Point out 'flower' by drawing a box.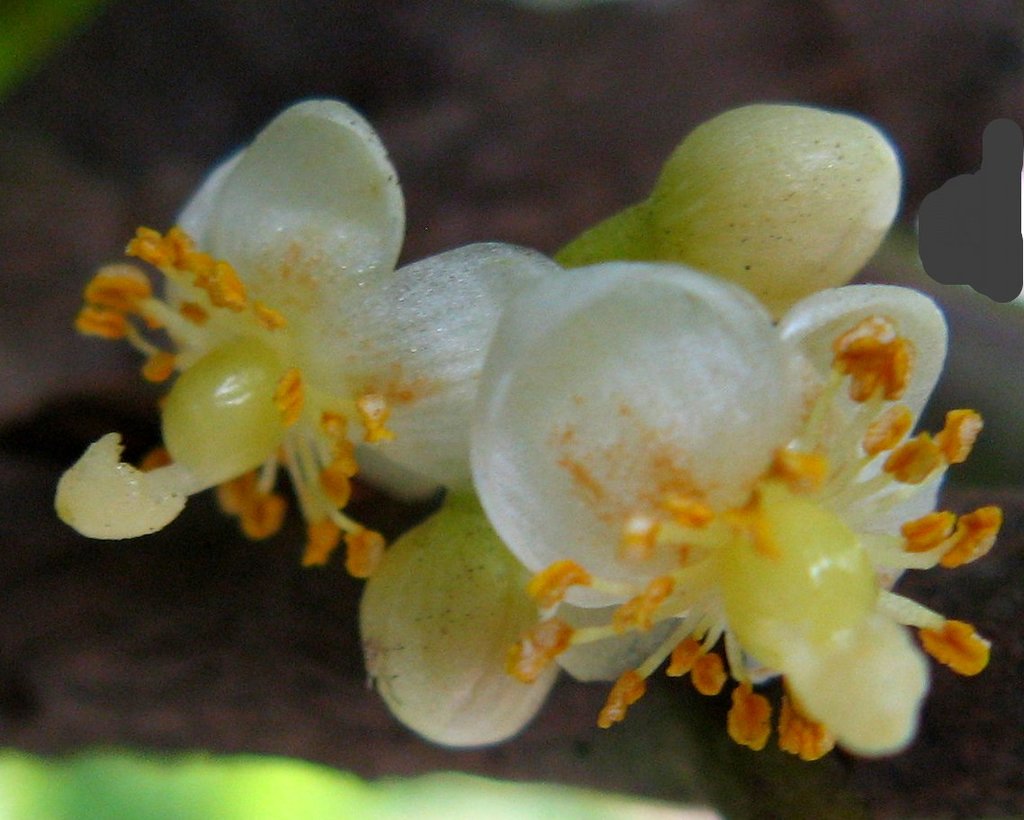
{"x1": 362, "y1": 501, "x2": 561, "y2": 752}.
